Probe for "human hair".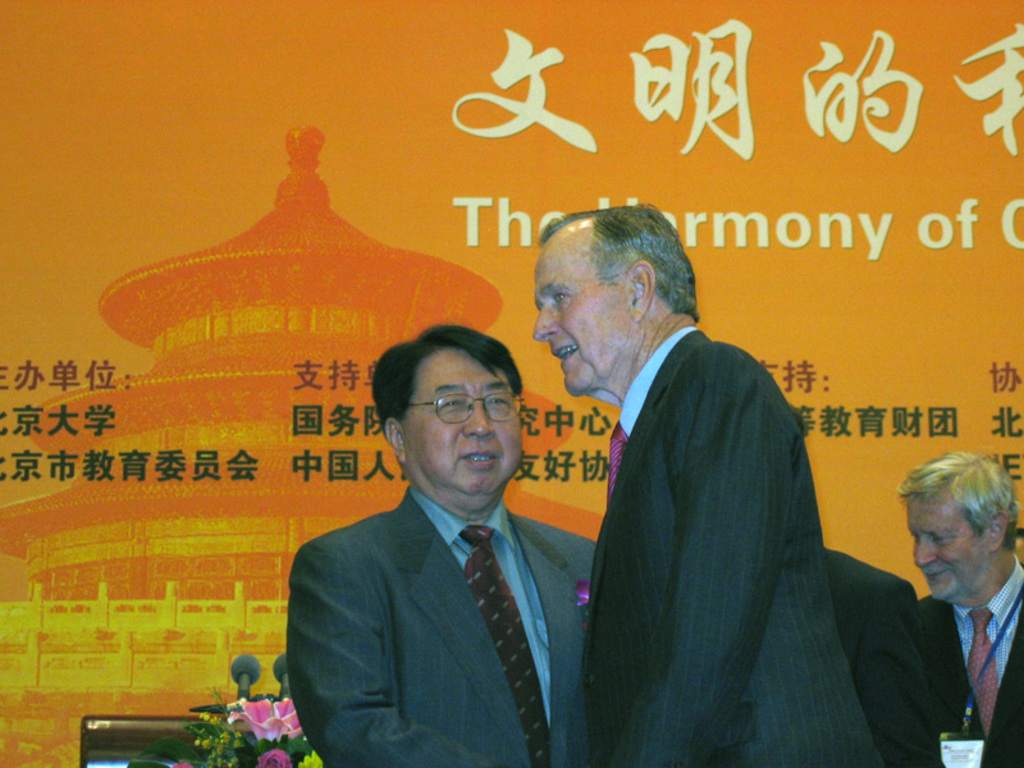
Probe result: (left=372, top=326, right=525, bottom=424).
